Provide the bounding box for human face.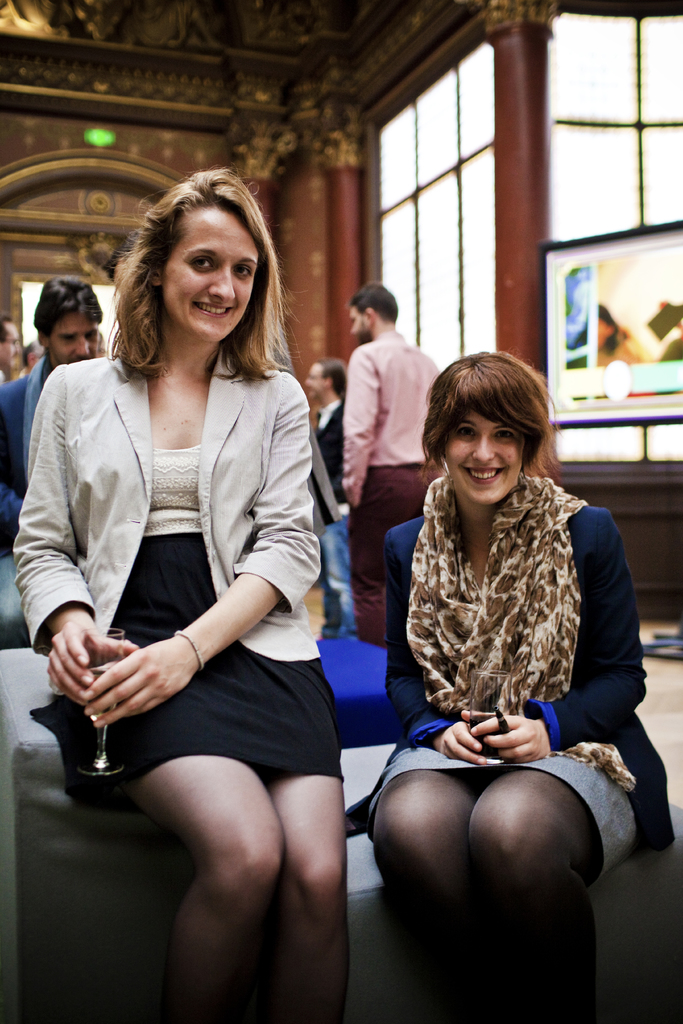
<box>342,290,379,337</box>.
